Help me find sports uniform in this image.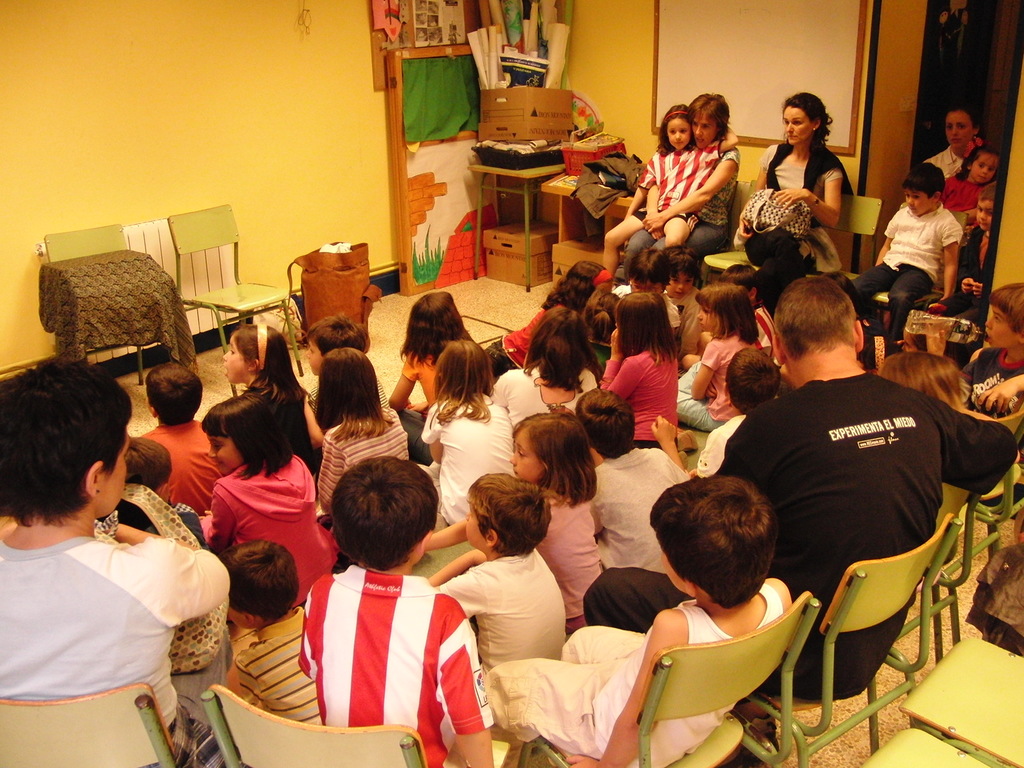
Found it: BBox(271, 492, 476, 742).
